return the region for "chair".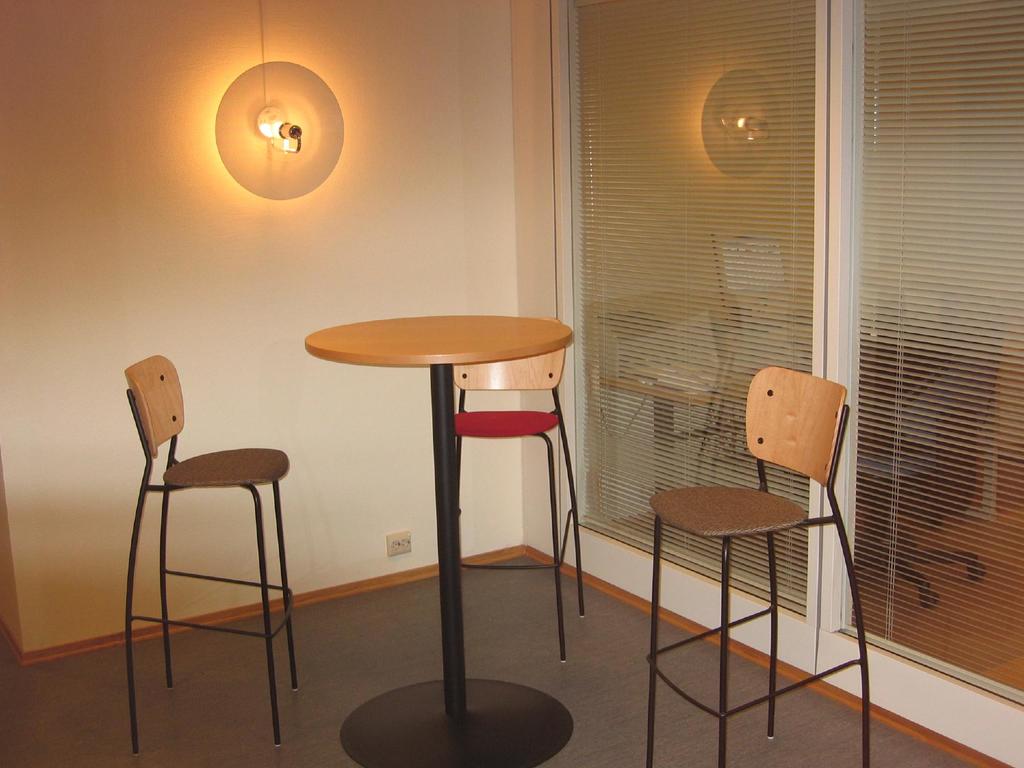
box(118, 346, 290, 757).
